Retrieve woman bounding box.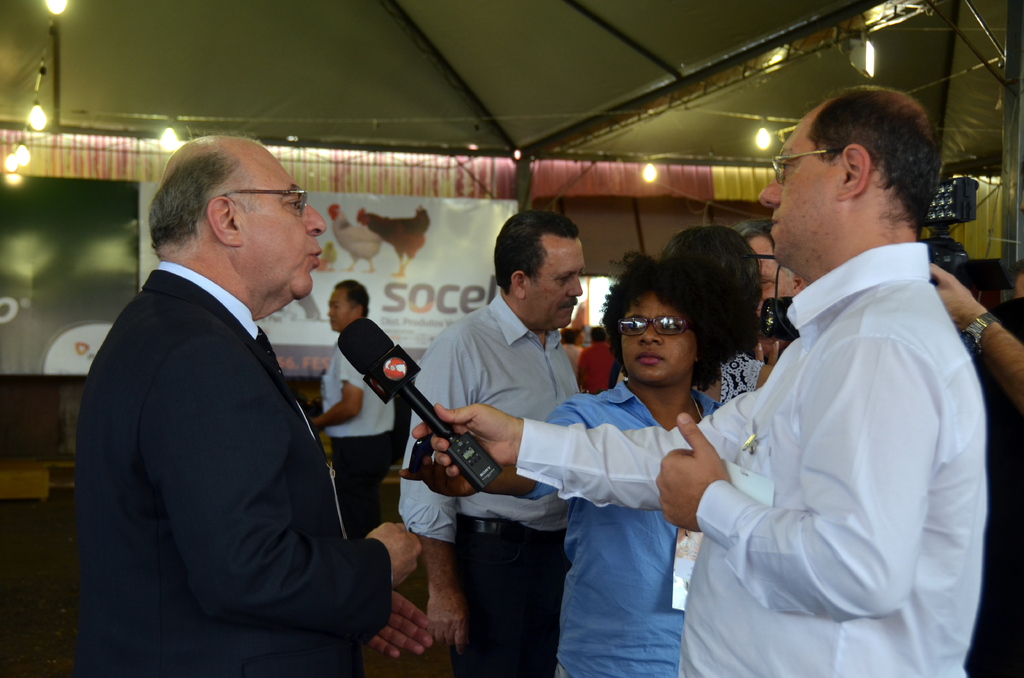
Bounding box: bbox=(659, 215, 769, 406).
